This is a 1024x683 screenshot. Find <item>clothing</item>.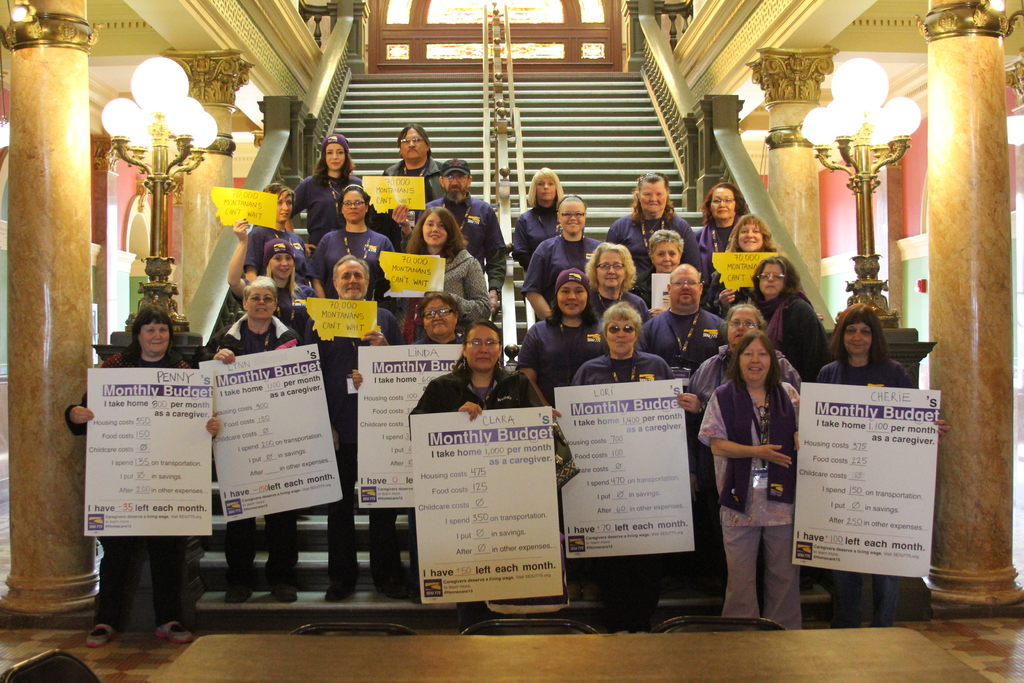
Bounding box: crop(605, 211, 702, 302).
